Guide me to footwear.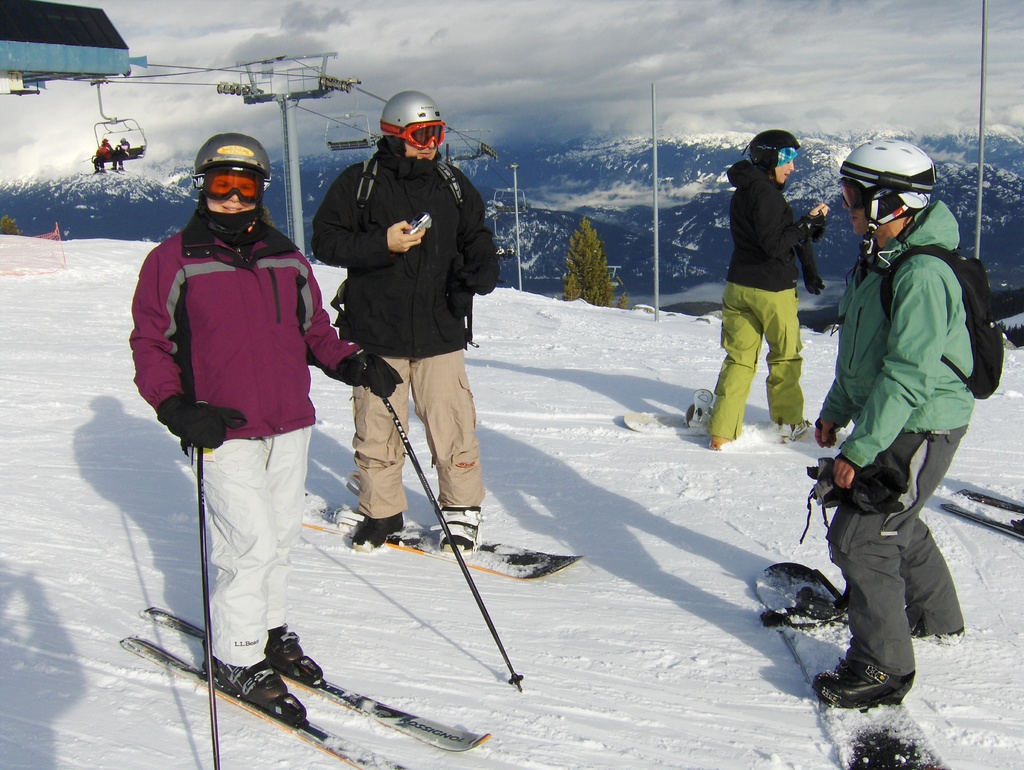
Guidance: (left=200, top=638, right=292, bottom=708).
